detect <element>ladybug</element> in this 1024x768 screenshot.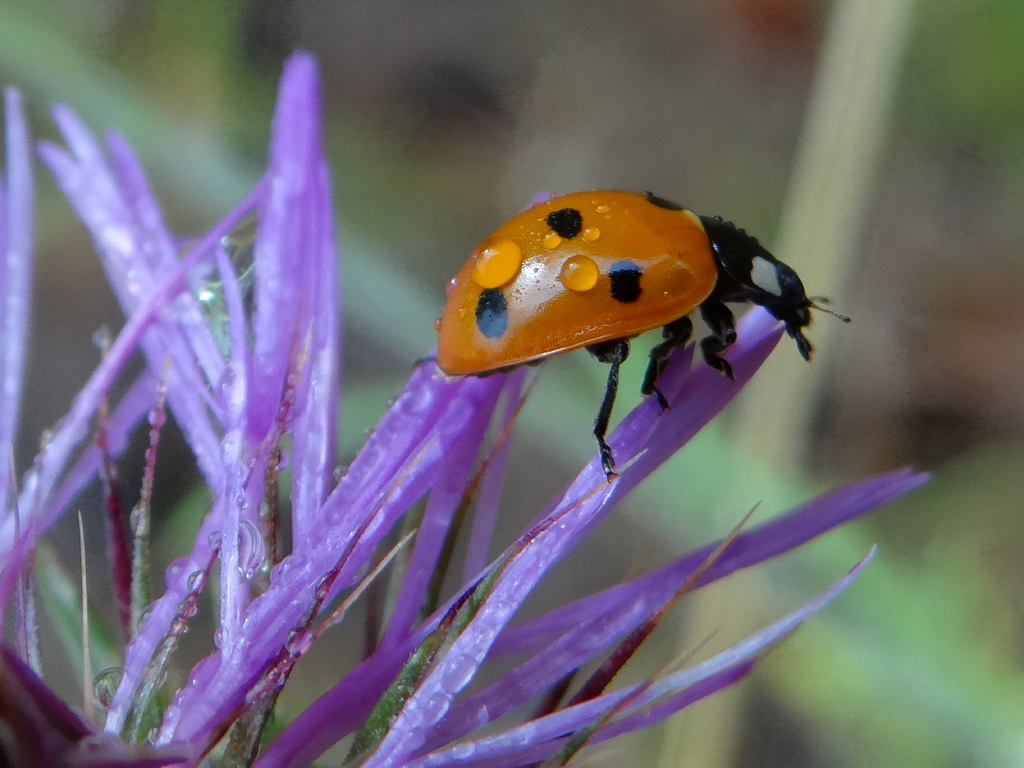
Detection: (left=436, top=189, right=852, bottom=485).
